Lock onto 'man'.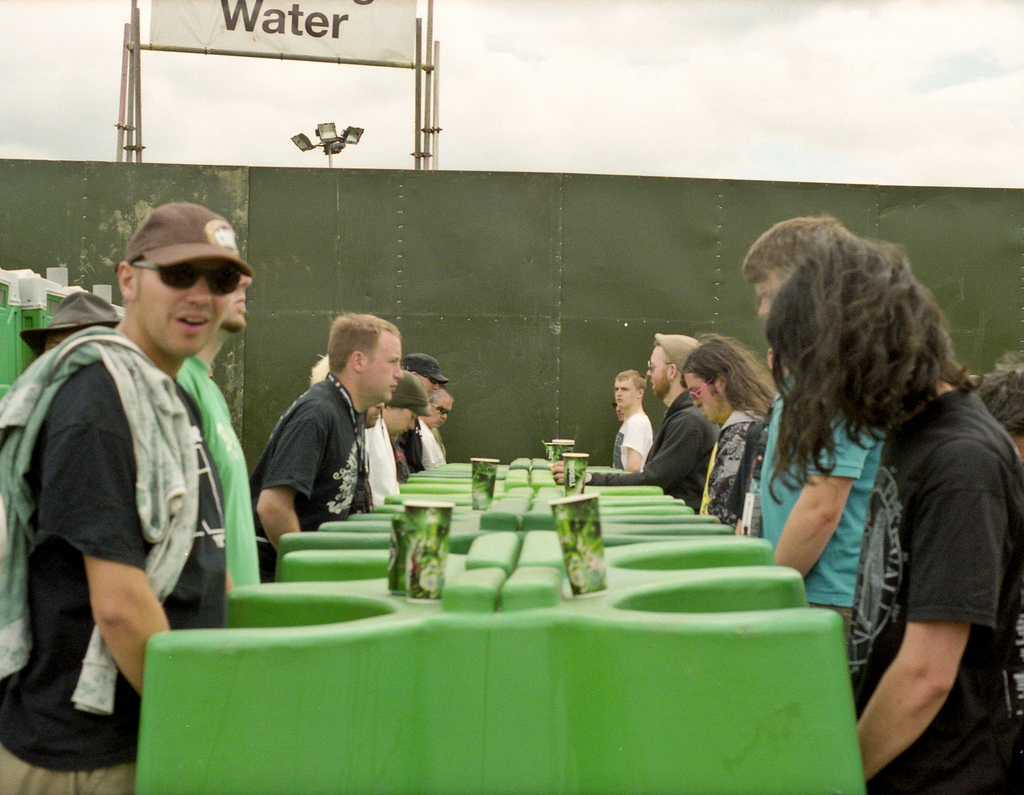
Locked: crop(369, 370, 420, 511).
